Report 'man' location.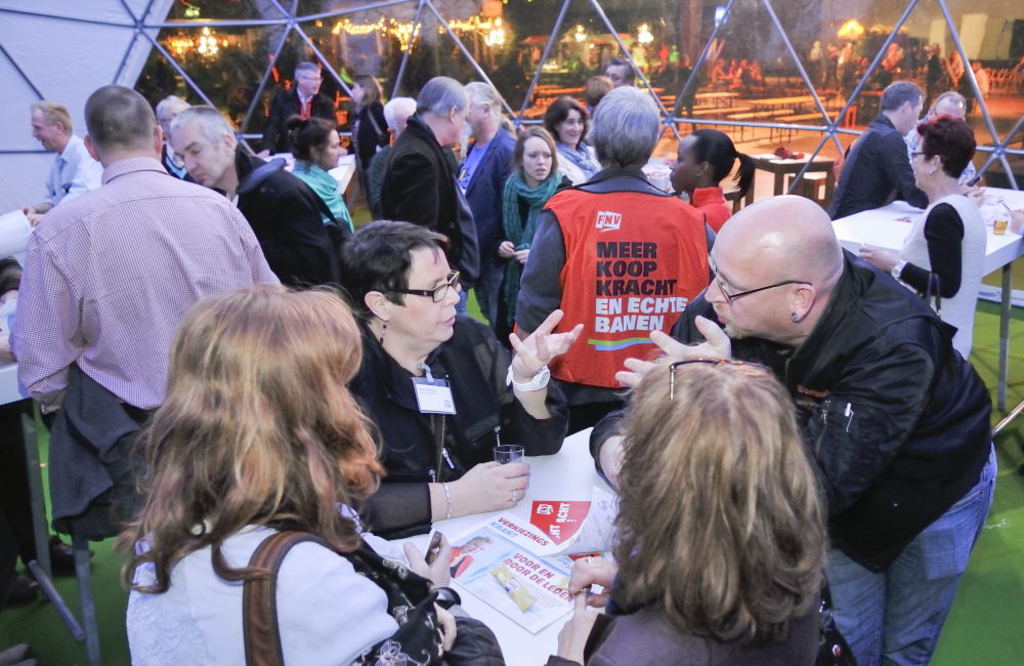
Report: region(272, 54, 331, 127).
